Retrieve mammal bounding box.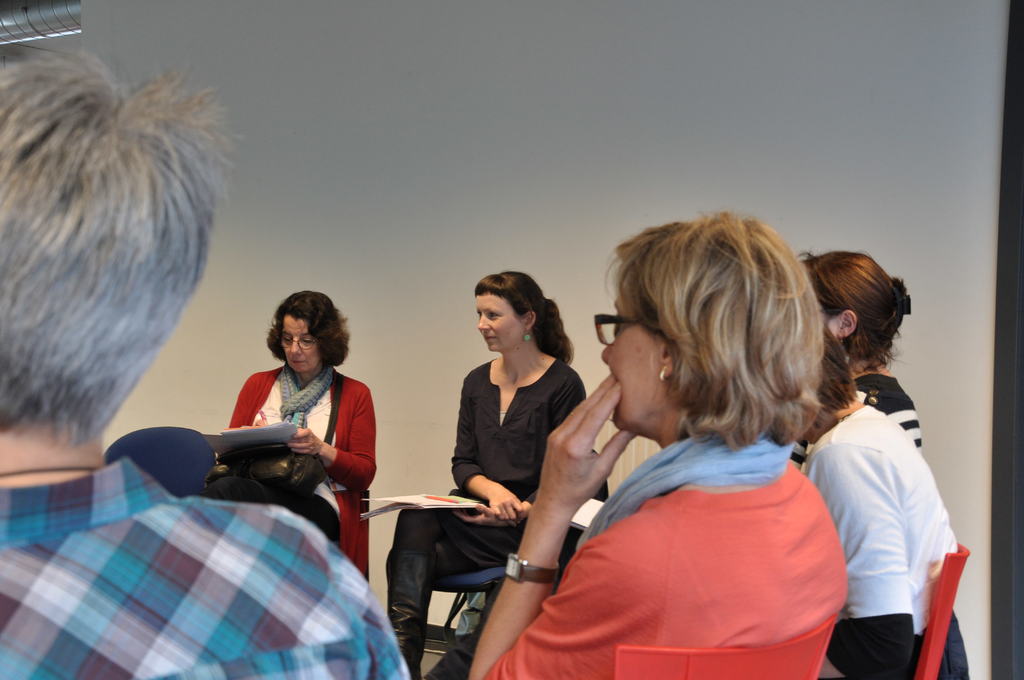
Bounding box: bbox(795, 250, 969, 677).
